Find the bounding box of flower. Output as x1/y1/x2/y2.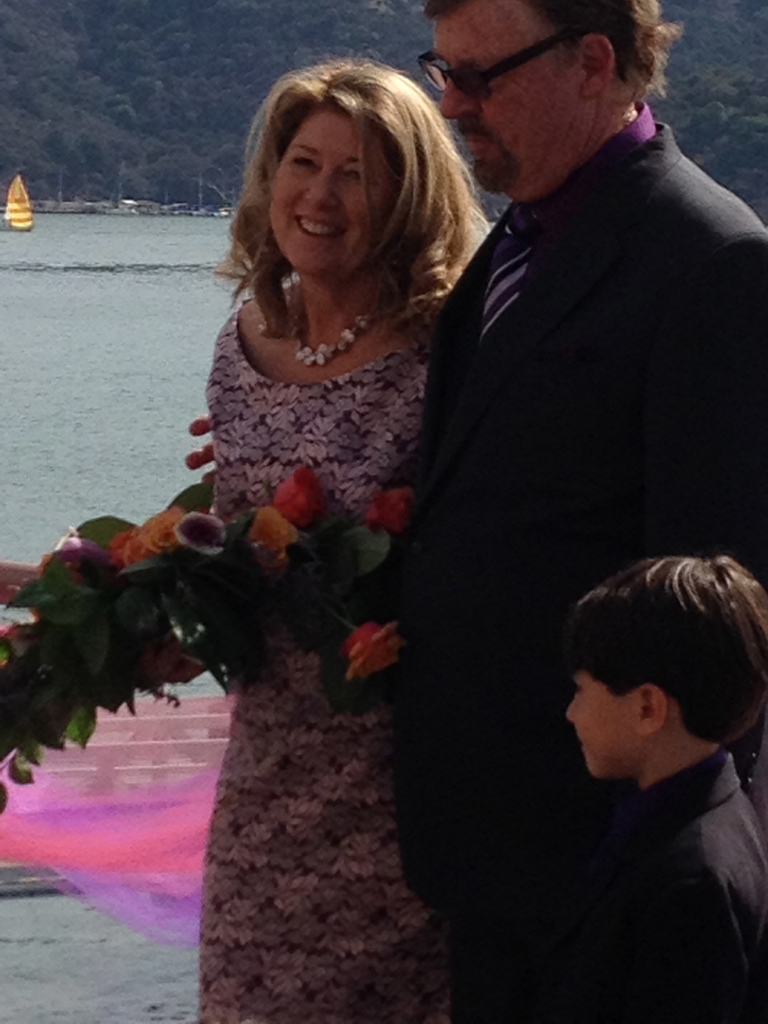
363/484/419/535.
